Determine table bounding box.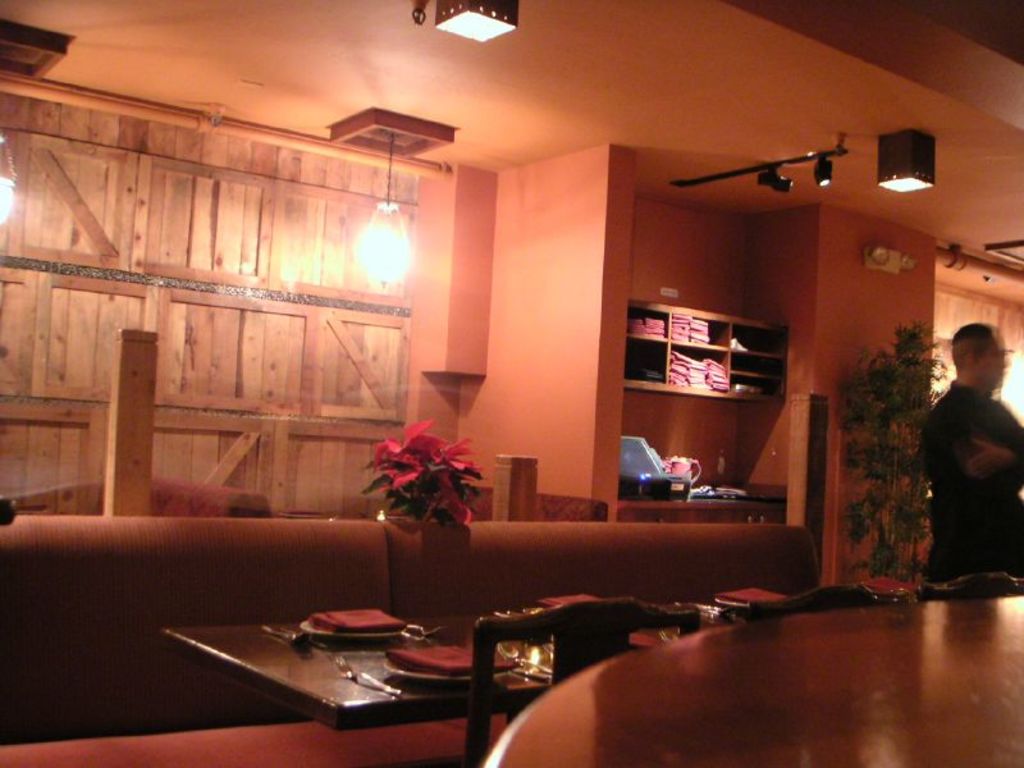
Determined: BBox(152, 586, 863, 767).
